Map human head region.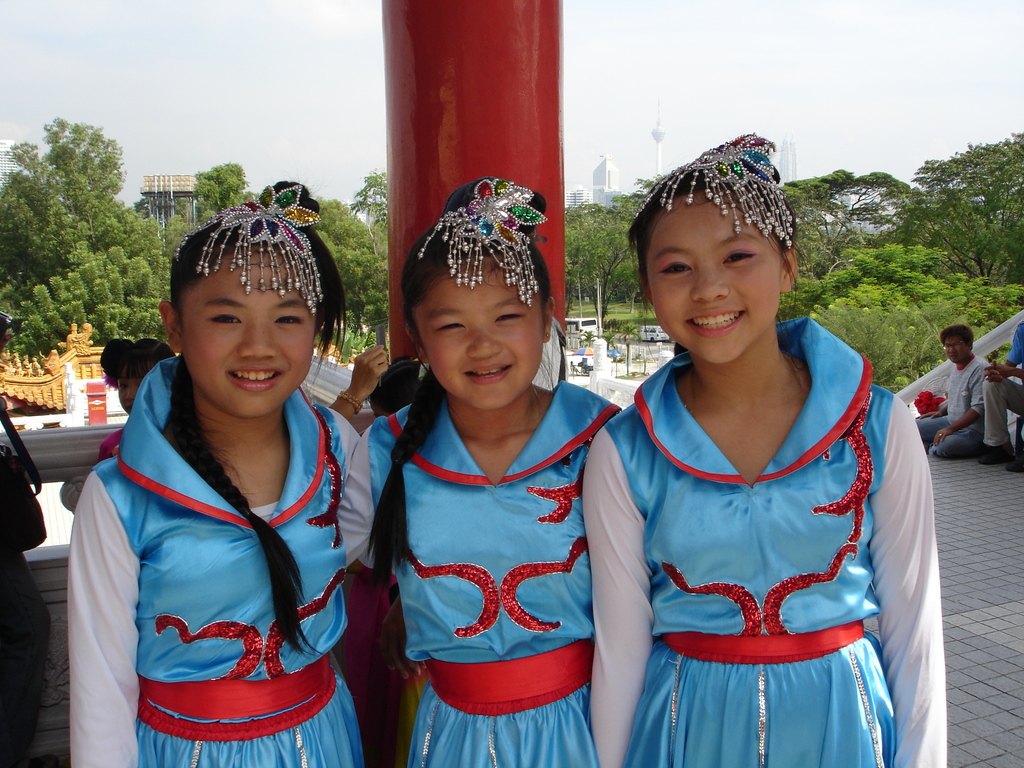
Mapped to bbox=[398, 204, 565, 405].
